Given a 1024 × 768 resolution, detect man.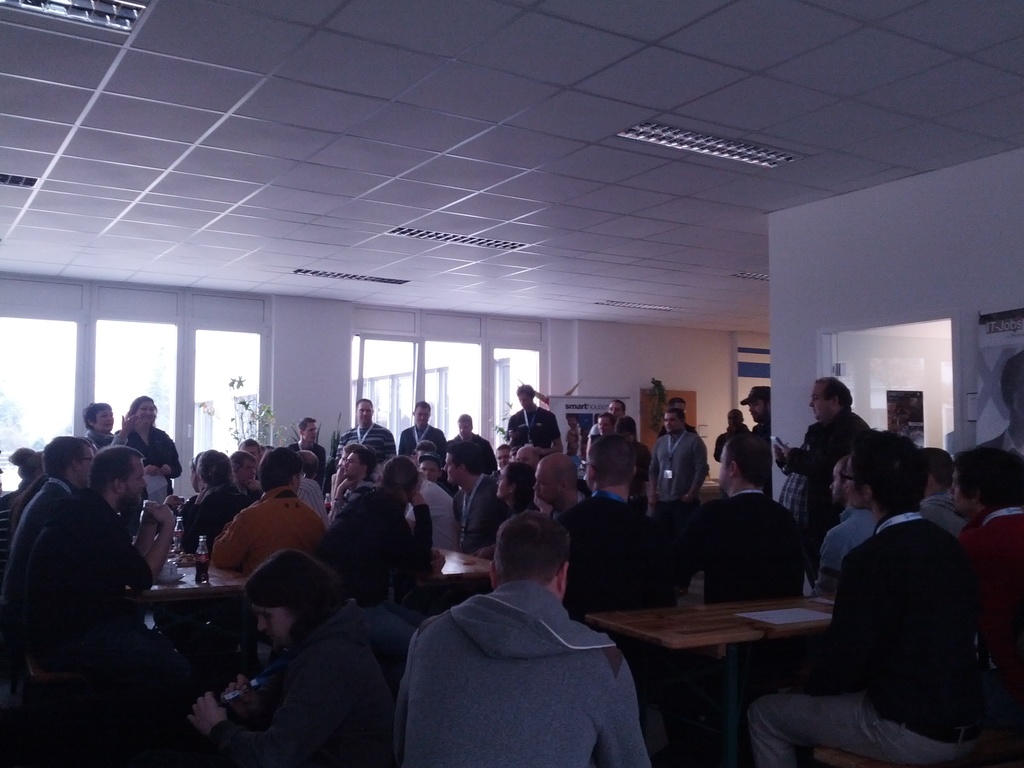
[392,506,658,762].
